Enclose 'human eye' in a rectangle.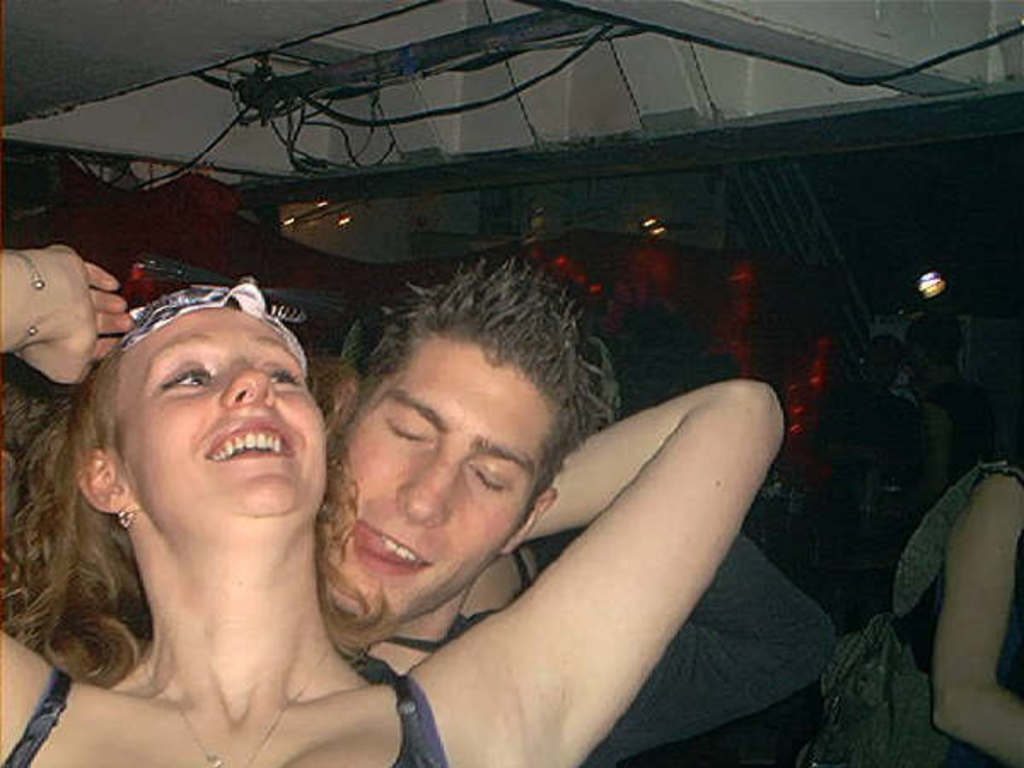
159/358/215/399.
